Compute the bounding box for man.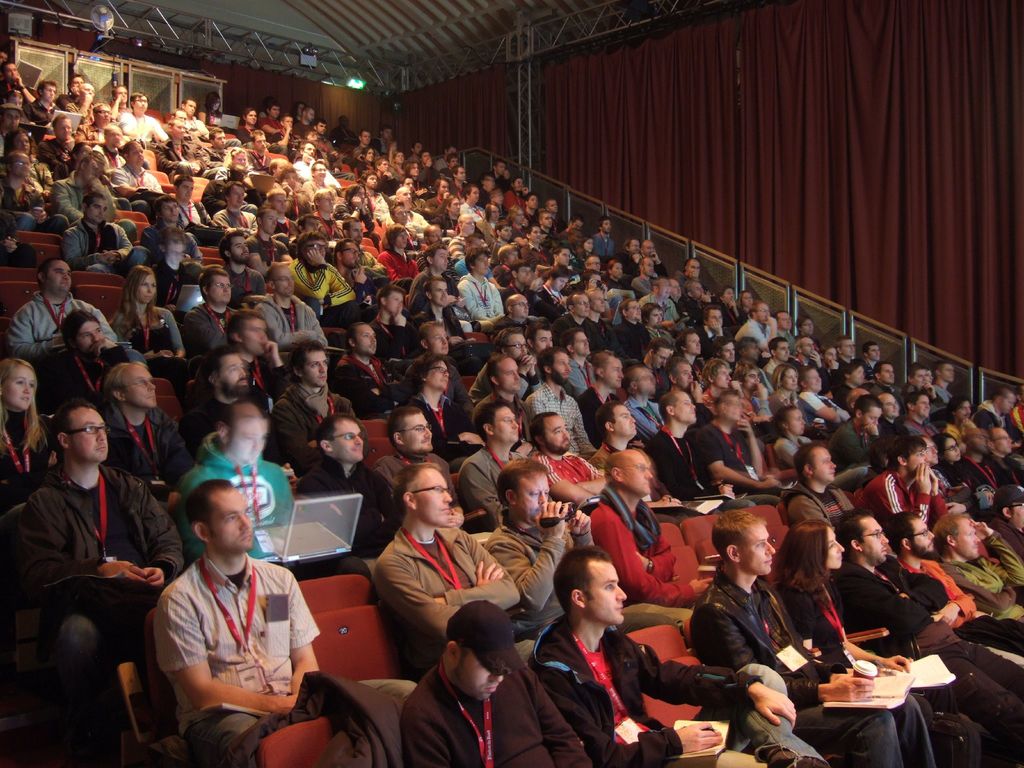
select_region(295, 244, 349, 307).
